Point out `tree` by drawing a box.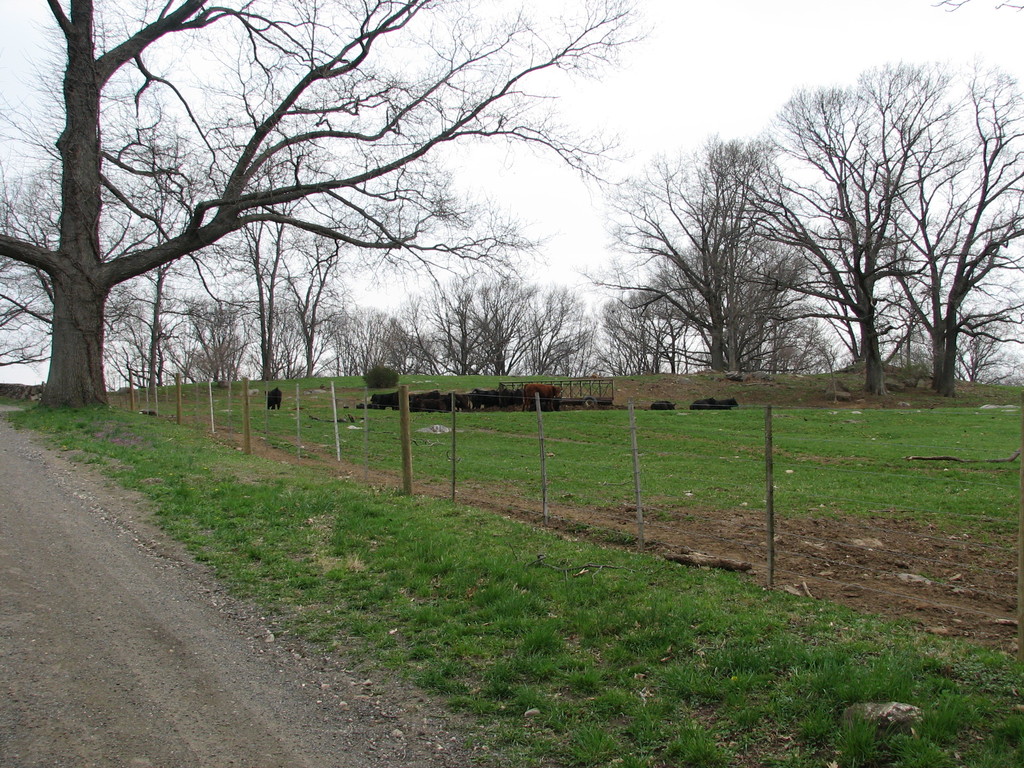
locate(364, 271, 616, 409).
